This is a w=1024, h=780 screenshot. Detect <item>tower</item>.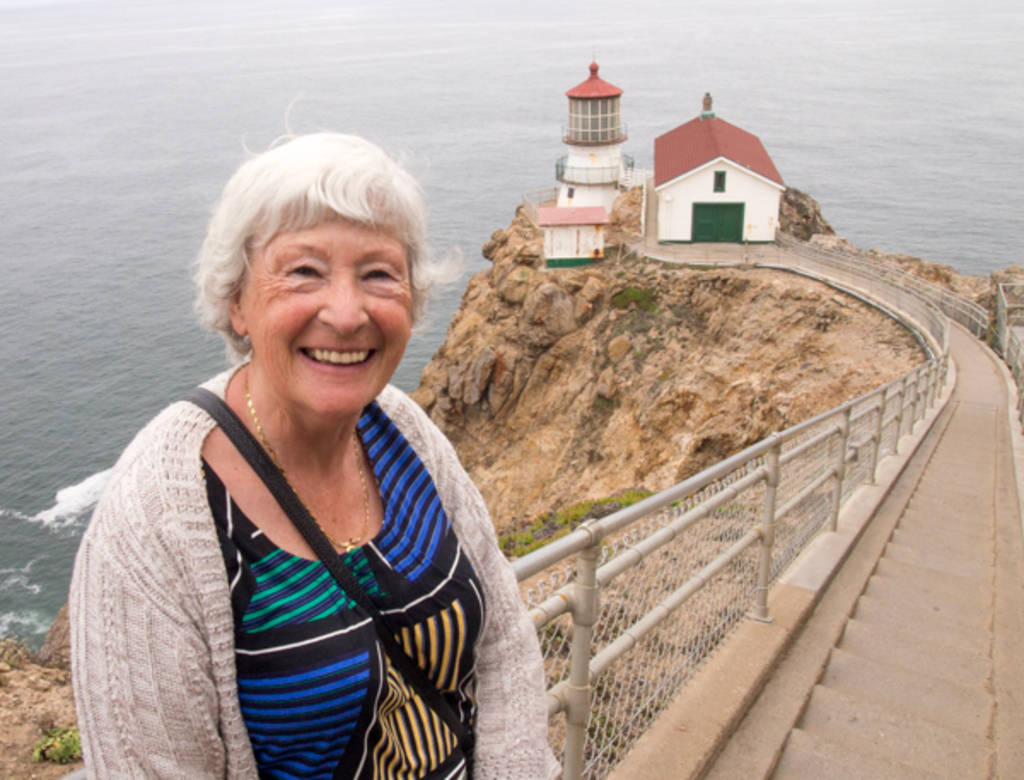
x1=546 y1=41 x2=647 y2=232.
